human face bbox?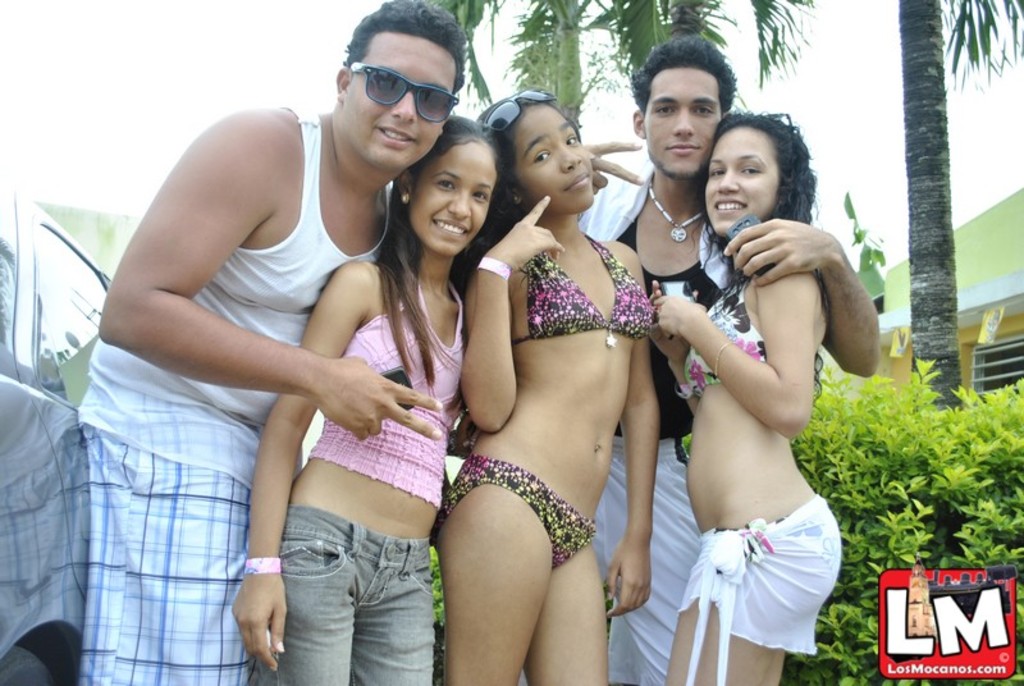
{"x1": 705, "y1": 125, "x2": 780, "y2": 237}
